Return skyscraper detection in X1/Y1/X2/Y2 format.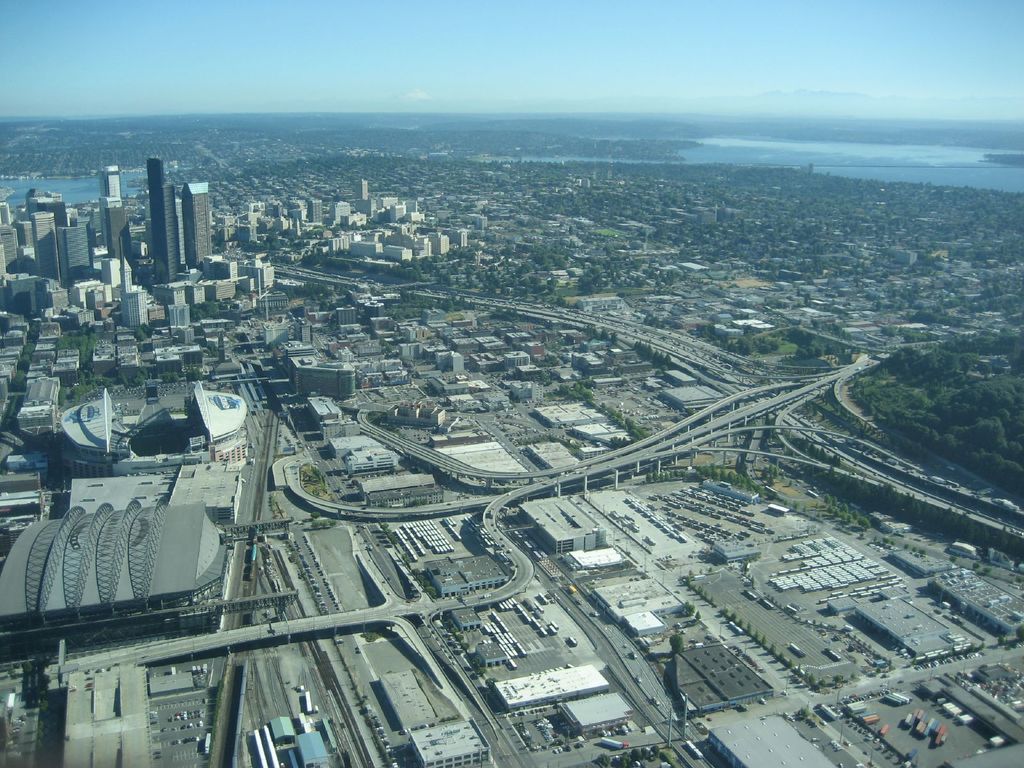
100/166/118/200.
